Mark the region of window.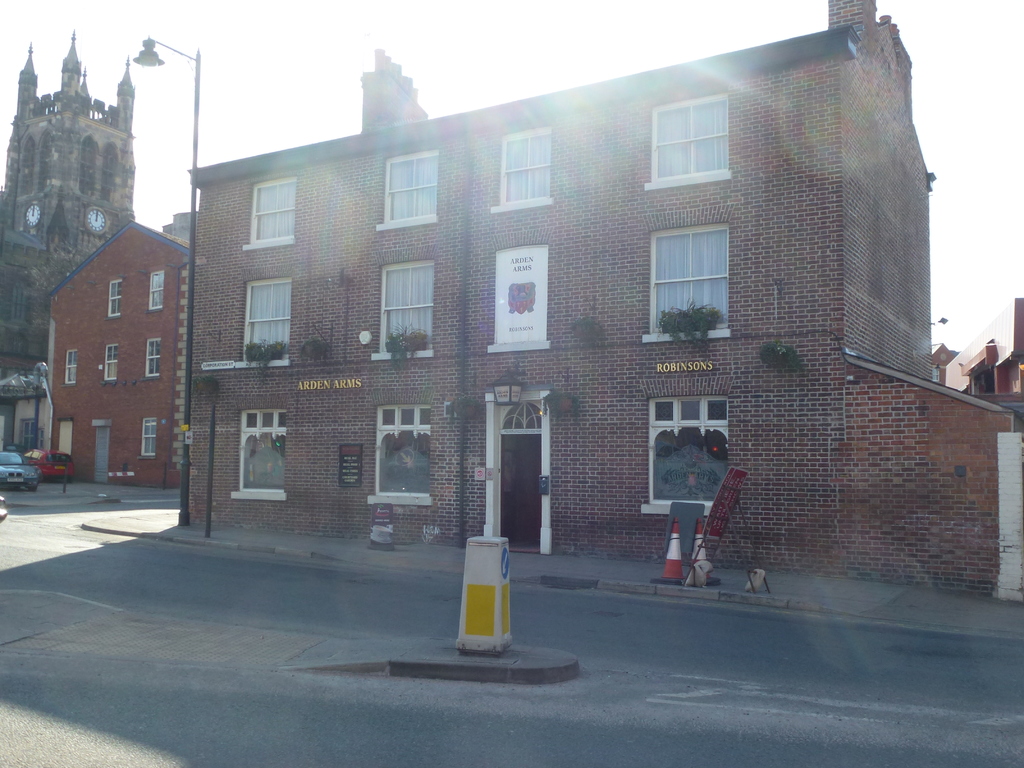
Region: {"x1": 106, "y1": 280, "x2": 120, "y2": 319}.
